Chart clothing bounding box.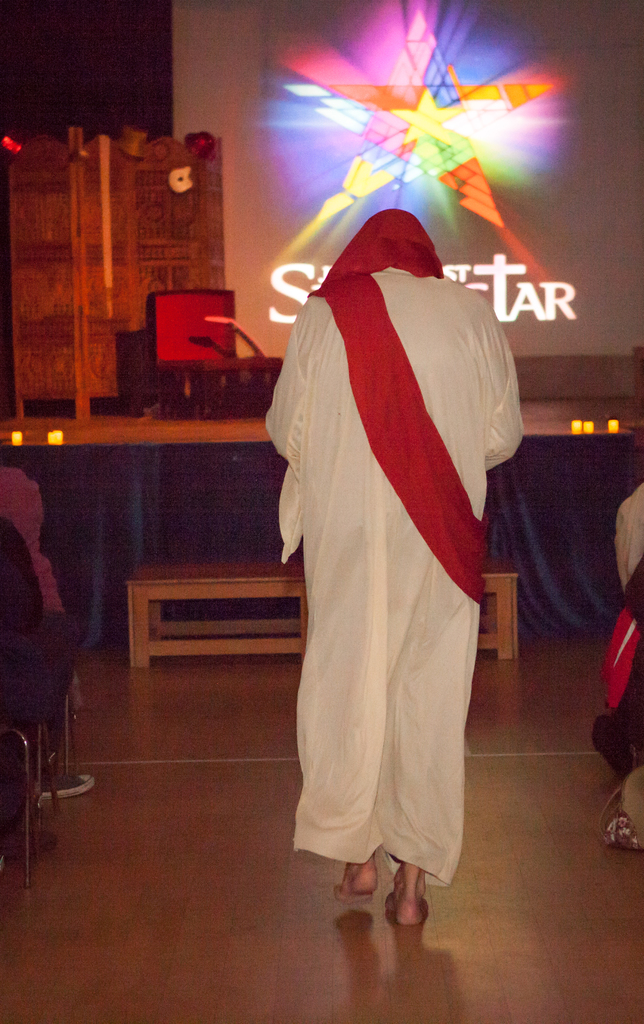
Charted: region(268, 223, 520, 909).
